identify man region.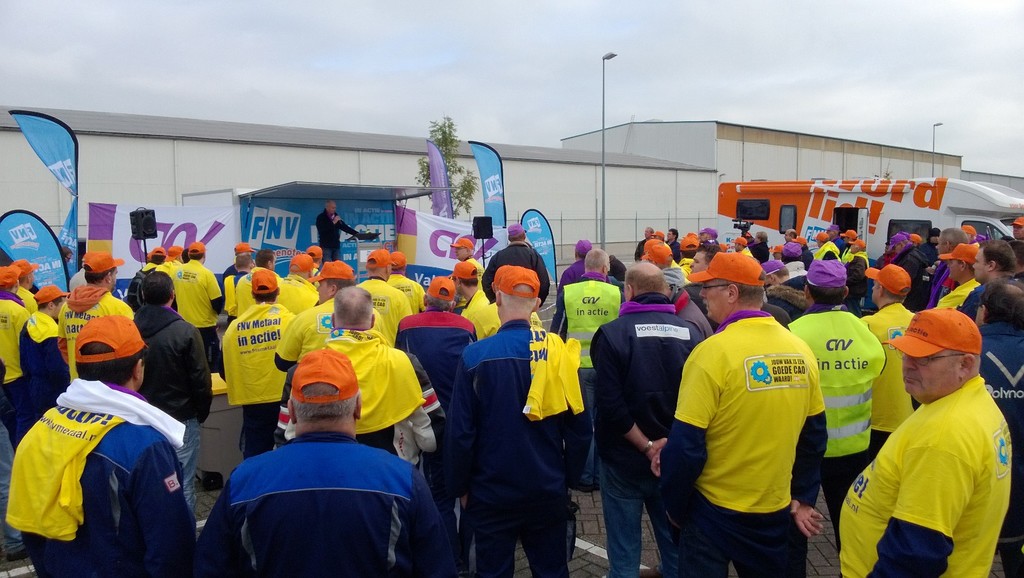
Region: bbox=[853, 255, 927, 471].
